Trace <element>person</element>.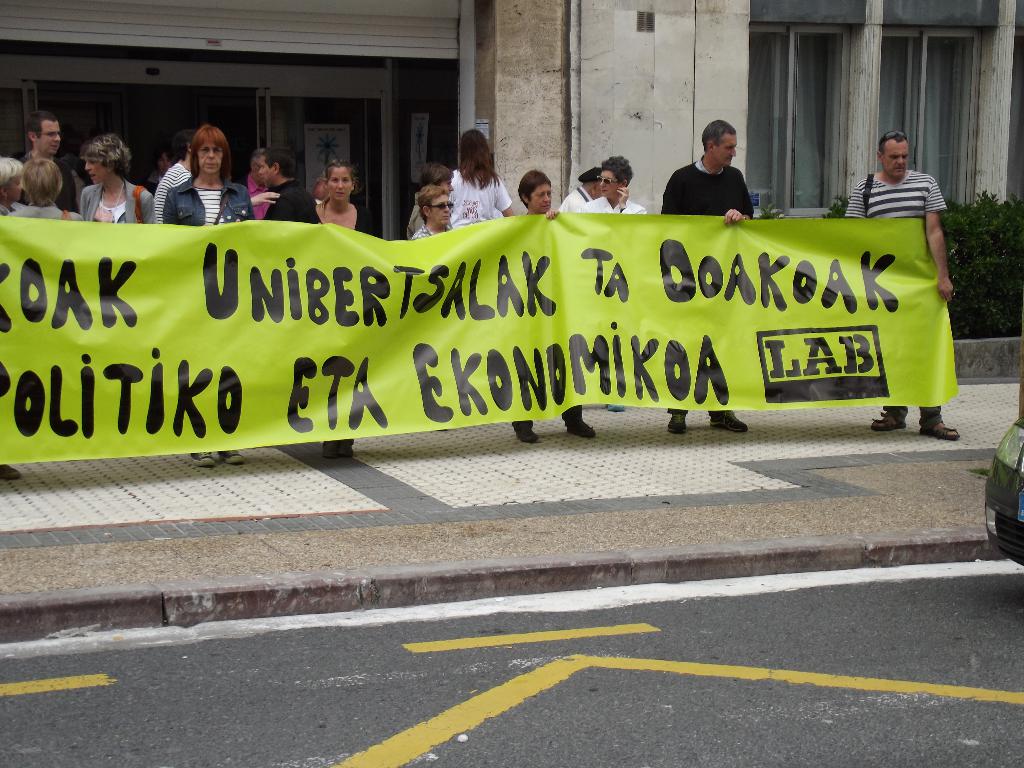
Traced to pyautogui.locateOnScreen(454, 126, 513, 229).
